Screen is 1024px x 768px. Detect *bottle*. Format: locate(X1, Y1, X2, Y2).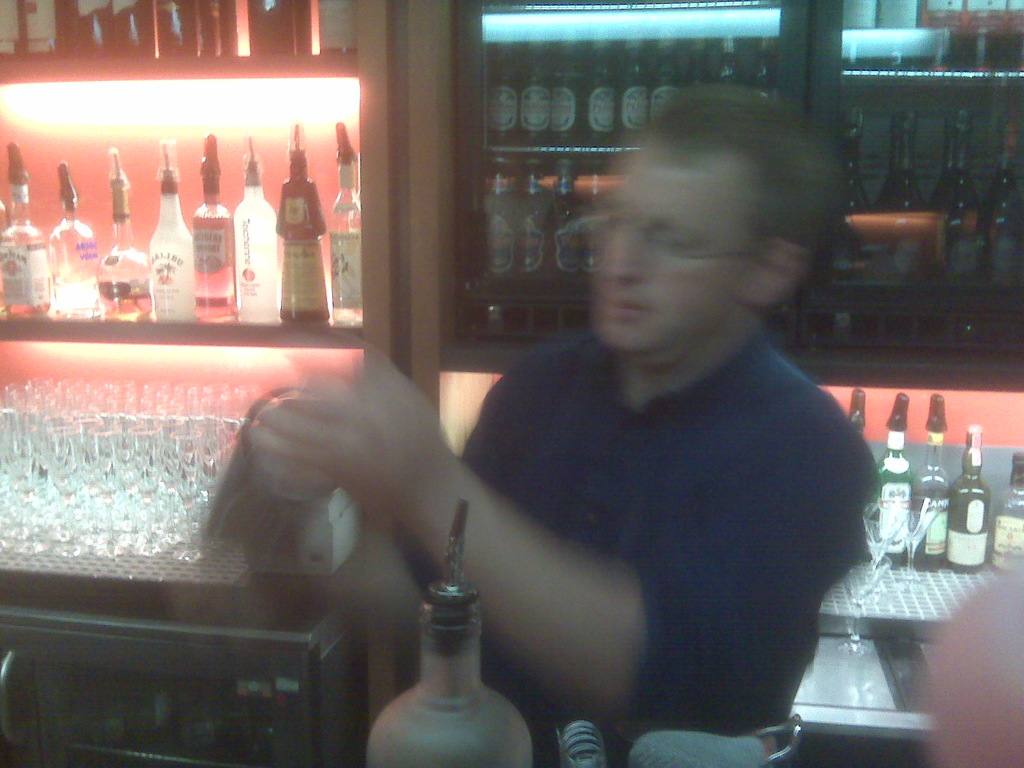
locate(68, 0, 115, 55).
